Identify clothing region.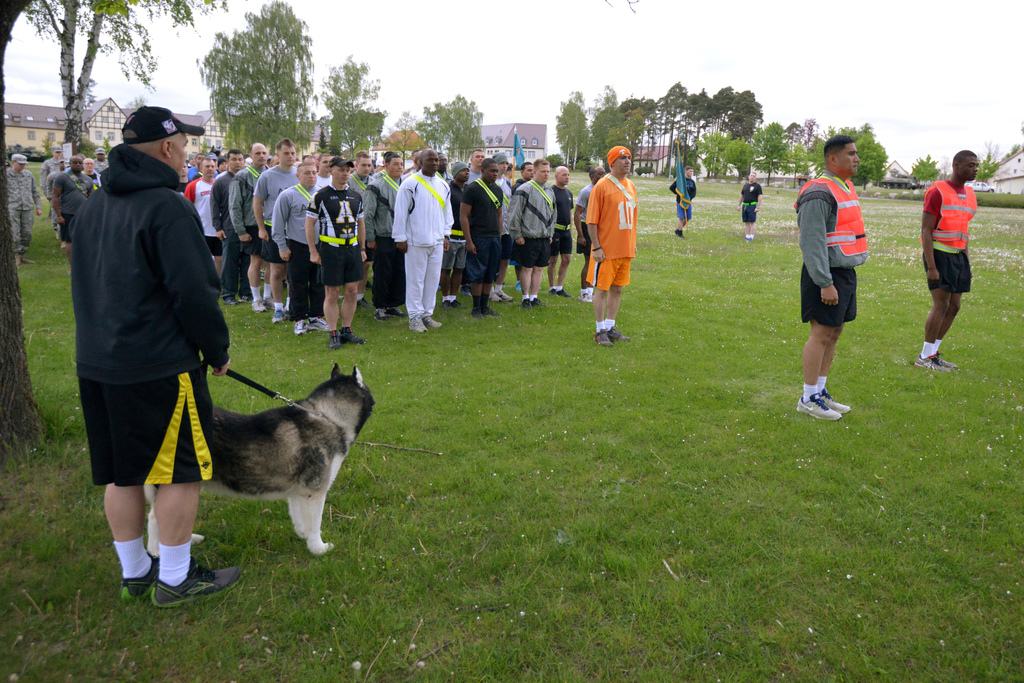
Region: bbox(582, 168, 638, 297).
